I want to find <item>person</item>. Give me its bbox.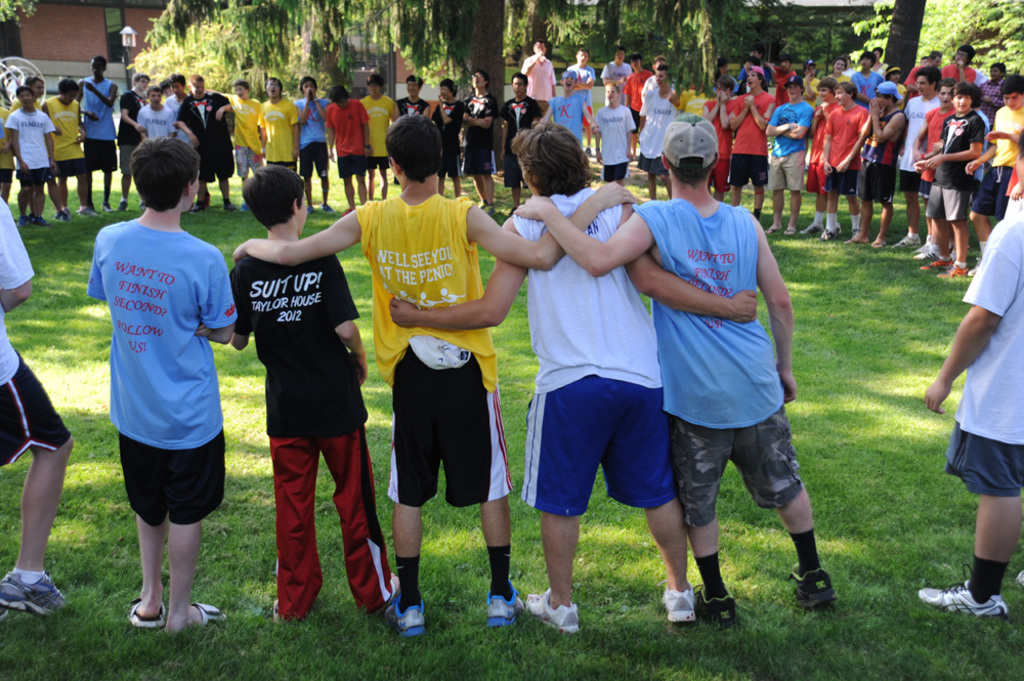
rect(895, 59, 951, 257).
